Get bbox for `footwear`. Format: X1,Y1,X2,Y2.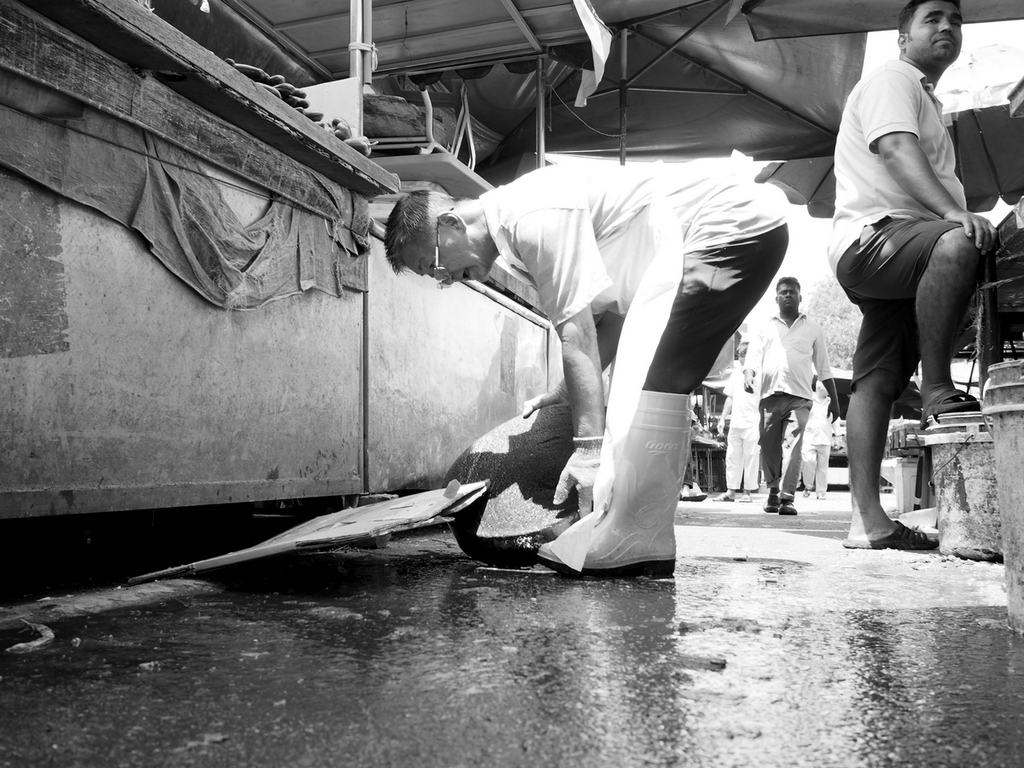
535,387,691,571.
